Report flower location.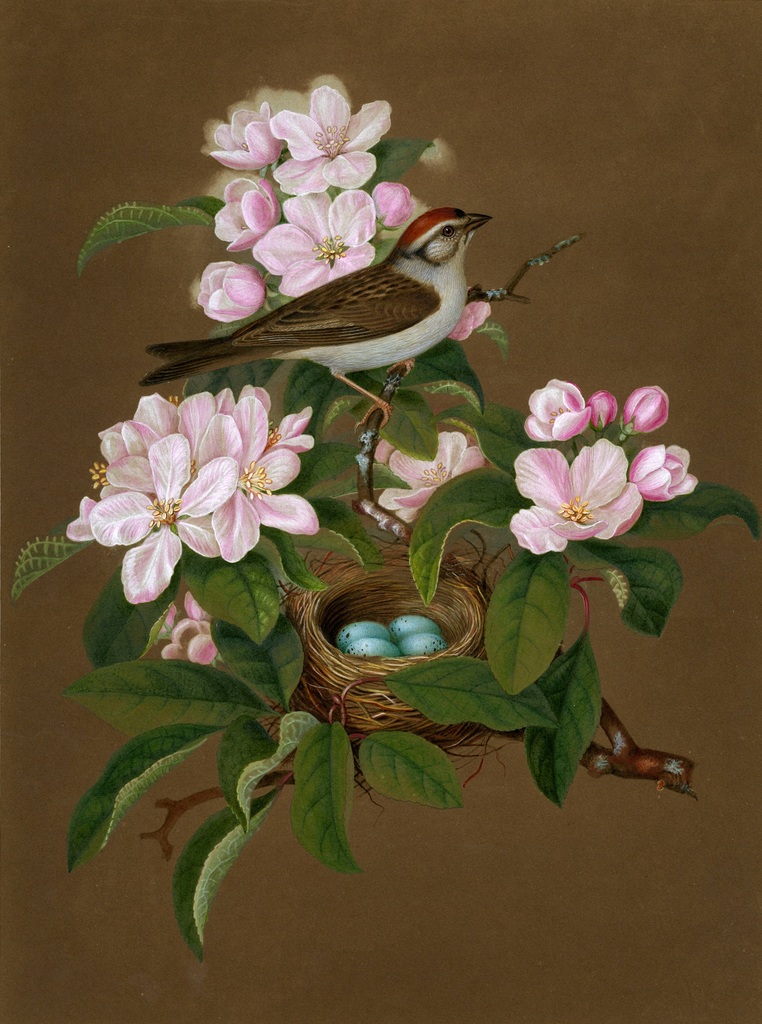
Report: <box>378,426,488,535</box>.
